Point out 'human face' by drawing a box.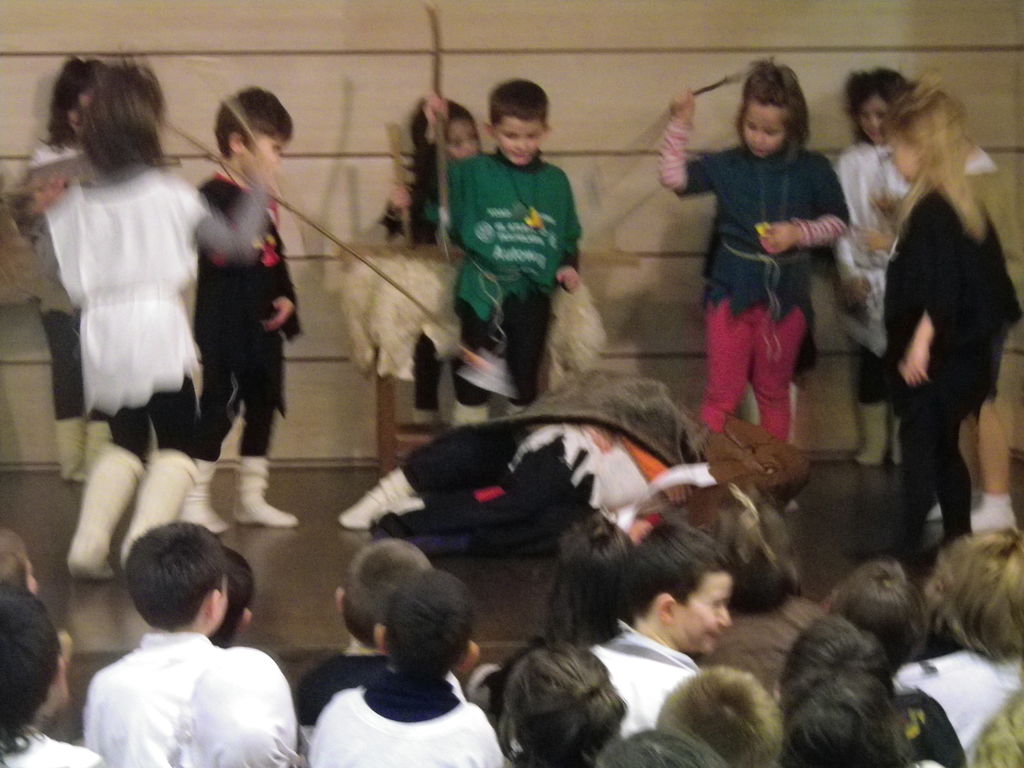
[left=497, top=120, right=548, bottom=164].
